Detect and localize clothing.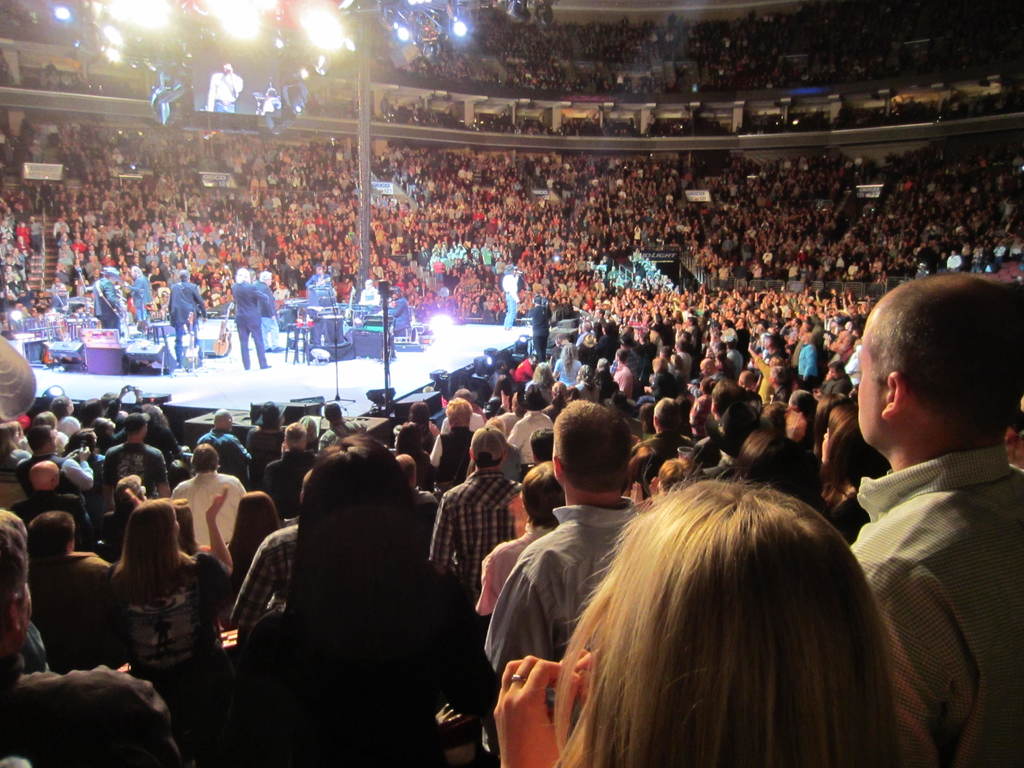
Localized at l=508, t=405, r=552, b=463.
